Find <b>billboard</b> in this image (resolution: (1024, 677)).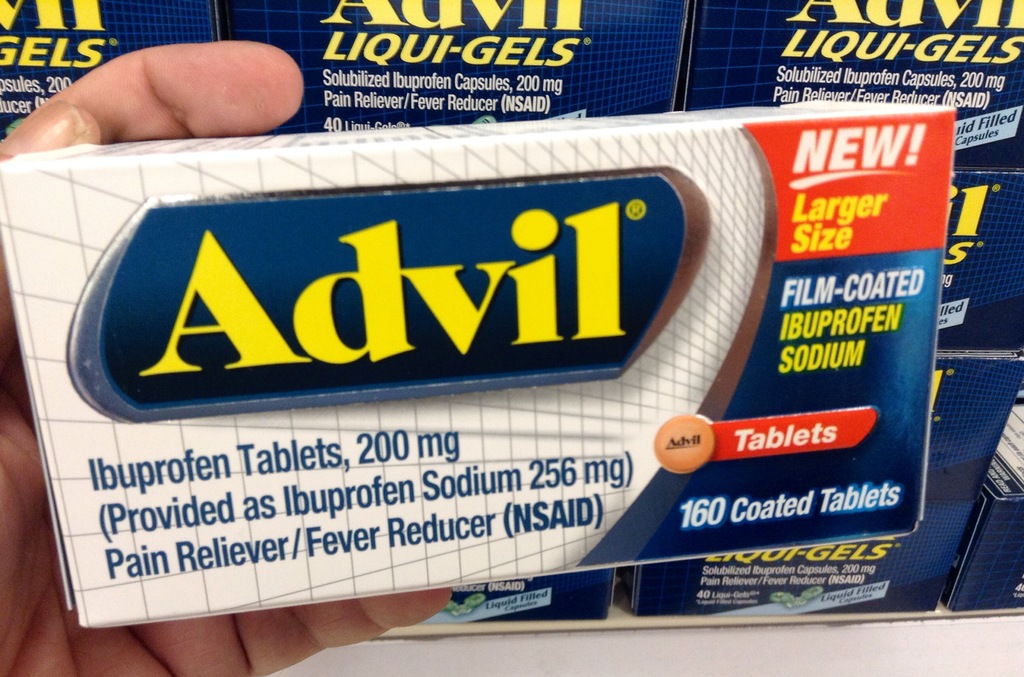
(x1=1, y1=117, x2=957, y2=621).
